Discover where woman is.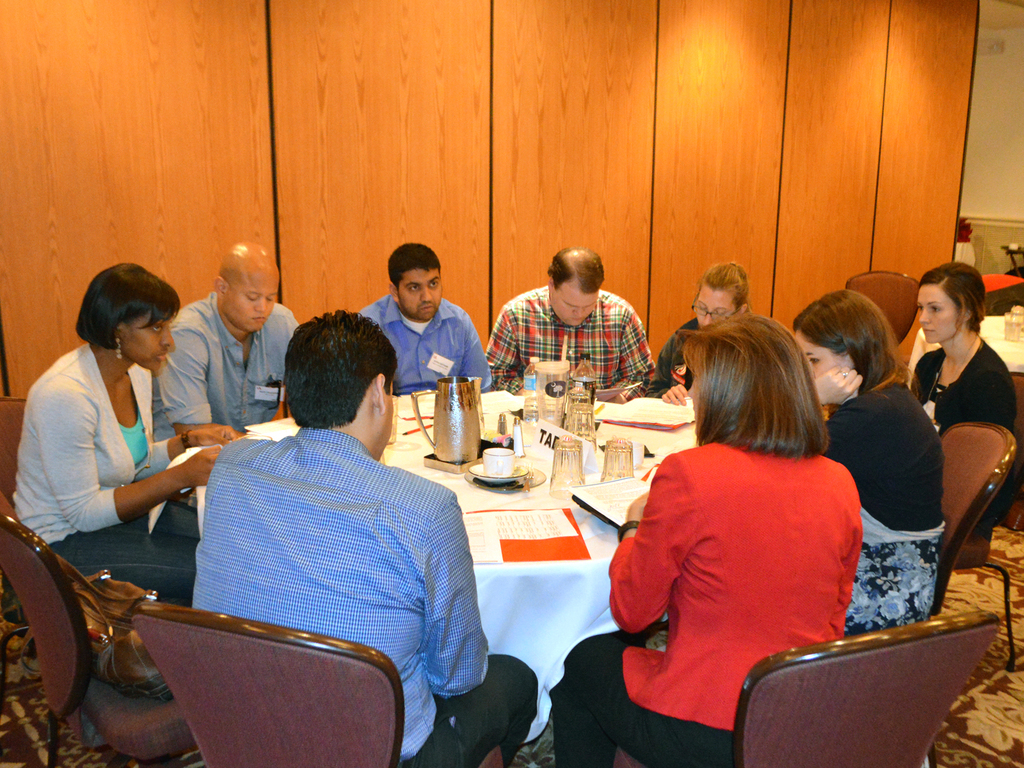
Discovered at (784,282,954,639).
